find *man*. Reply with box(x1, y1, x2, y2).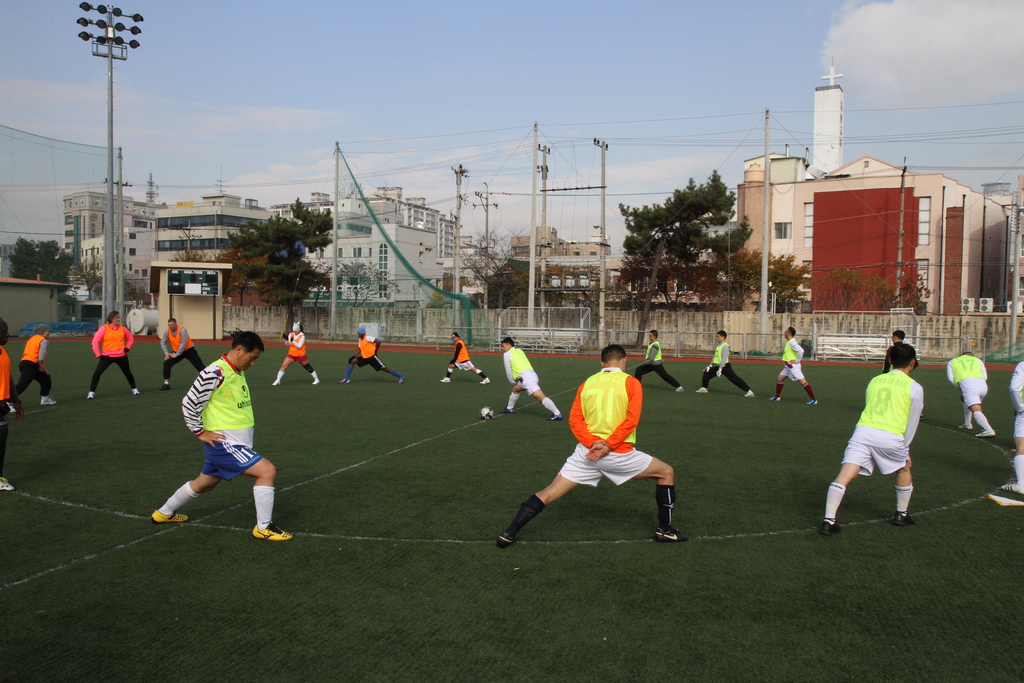
box(948, 352, 996, 437).
